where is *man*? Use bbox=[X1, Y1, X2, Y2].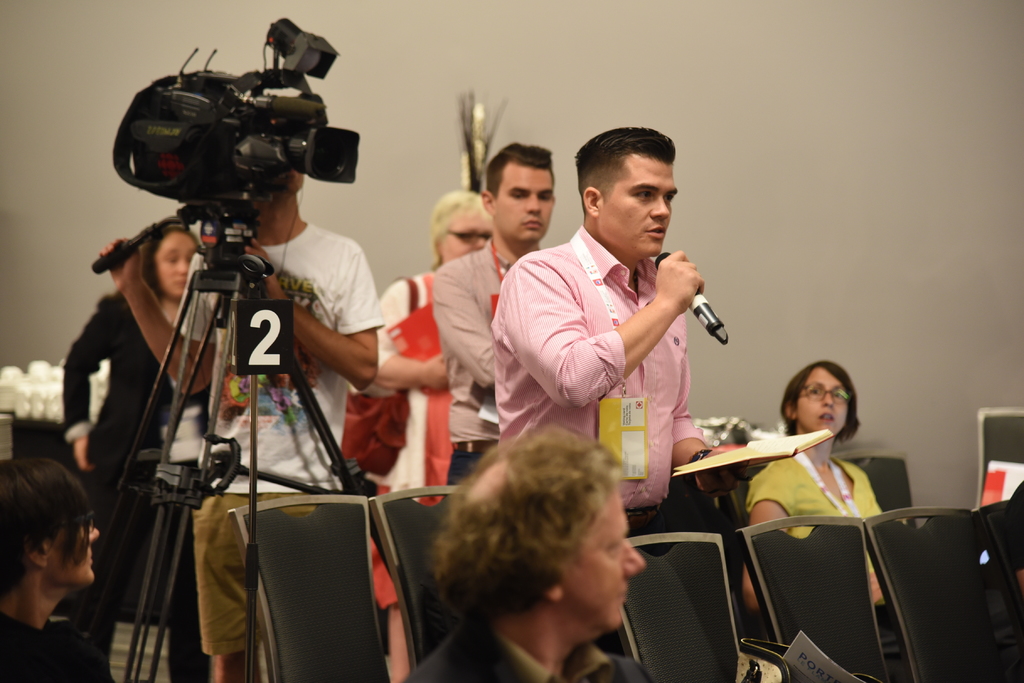
bbox=[433, 142, 555, 492].
